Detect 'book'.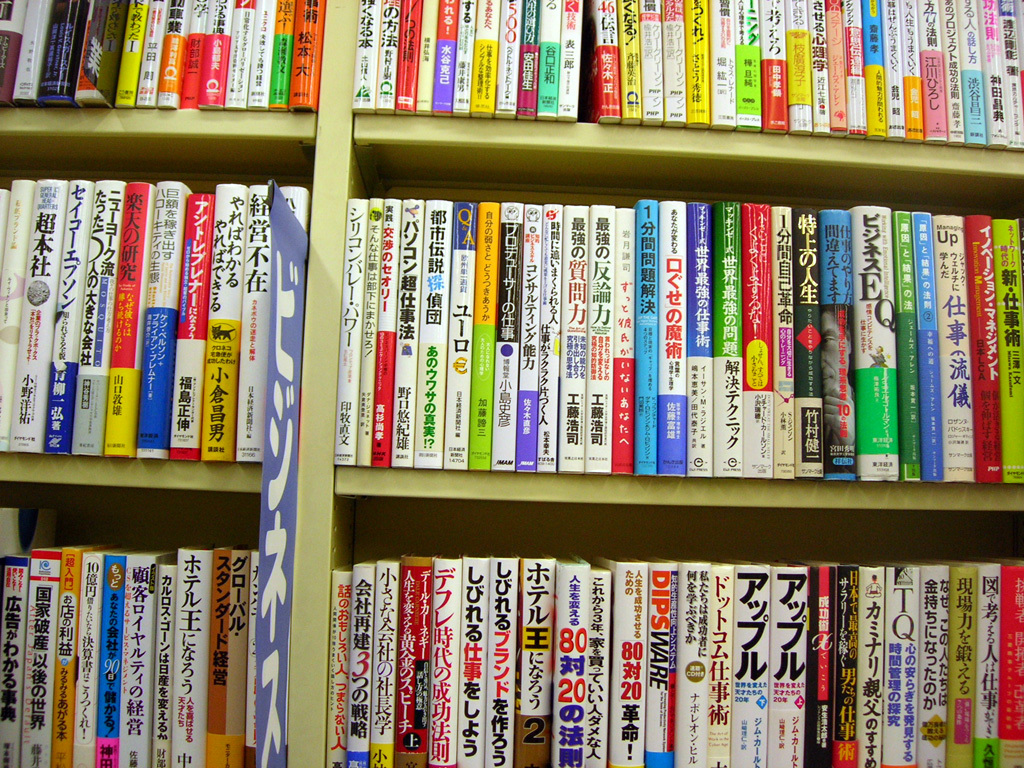
Detected at detection(449, 202, 475, 474).
